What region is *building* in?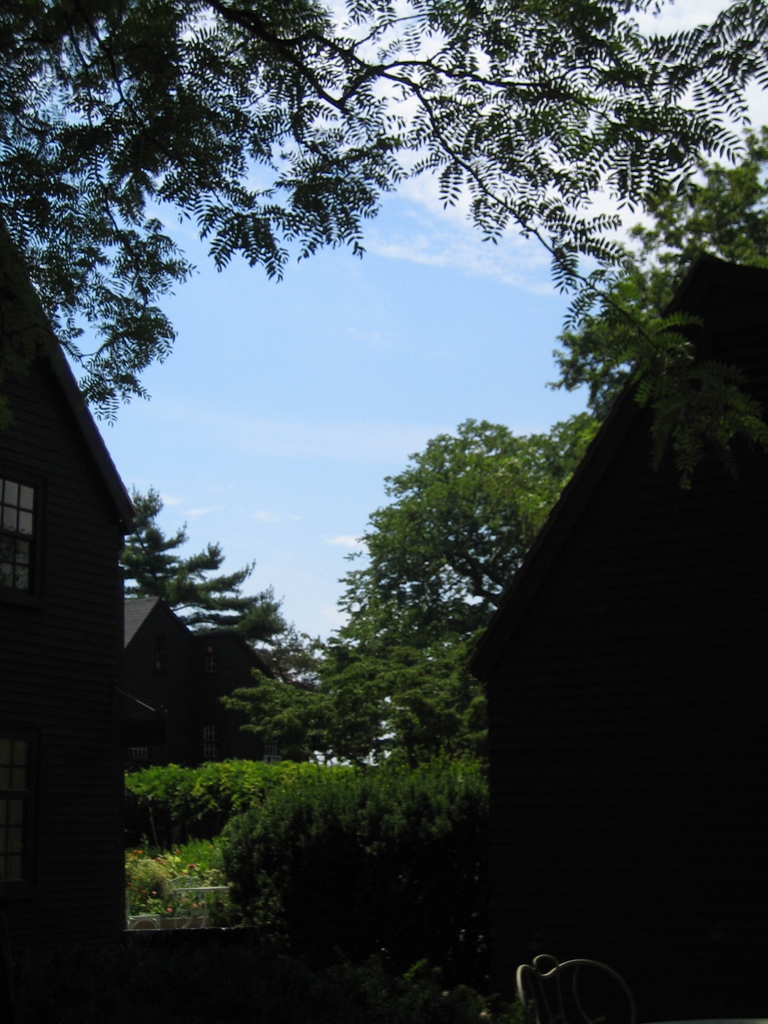
Rect(0, 200, 136, 1023).
